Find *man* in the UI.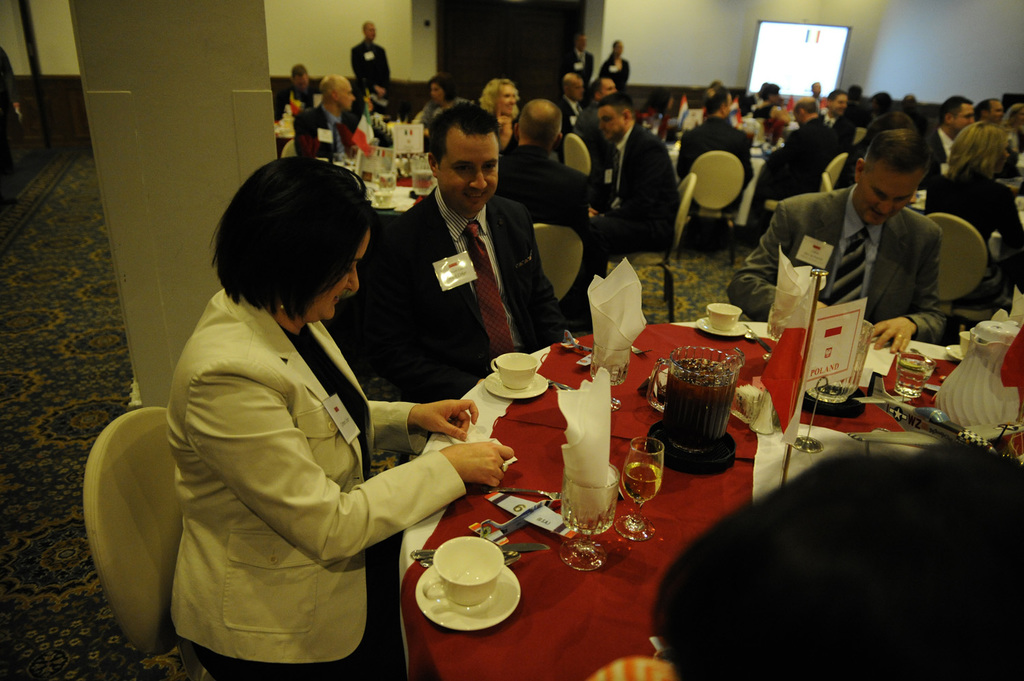
UI element at bbox=(937, 92, 976, 156).
